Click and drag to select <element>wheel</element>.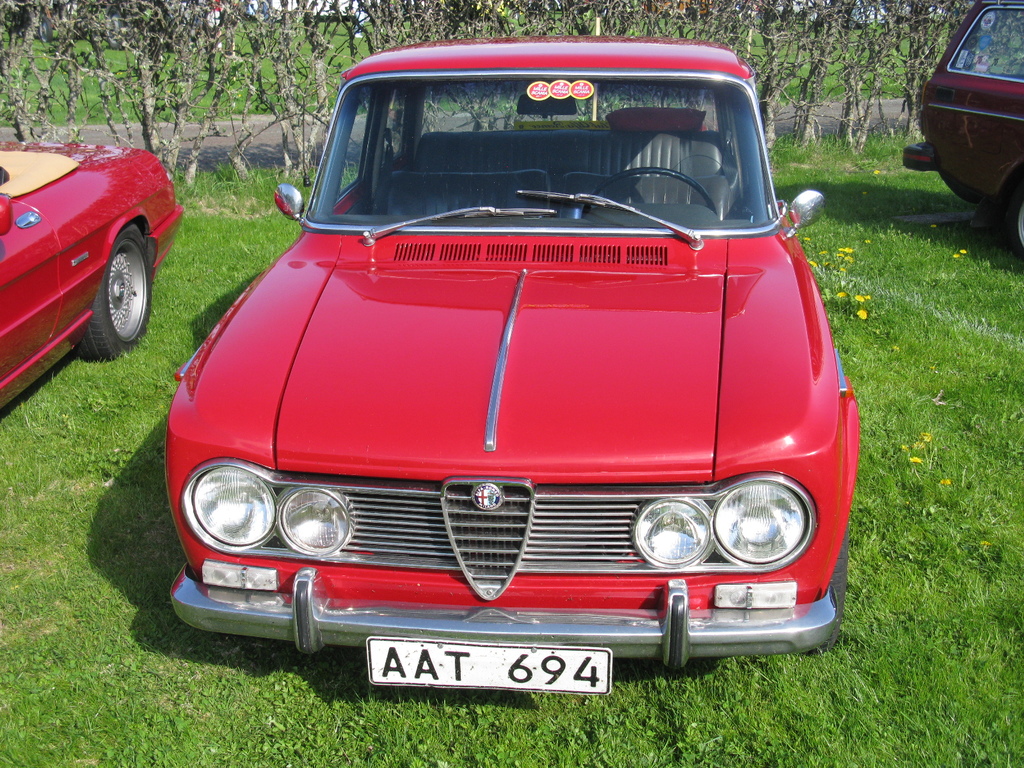
Selection: [x1=1011, y1=181, x2=1023, y2=259].
